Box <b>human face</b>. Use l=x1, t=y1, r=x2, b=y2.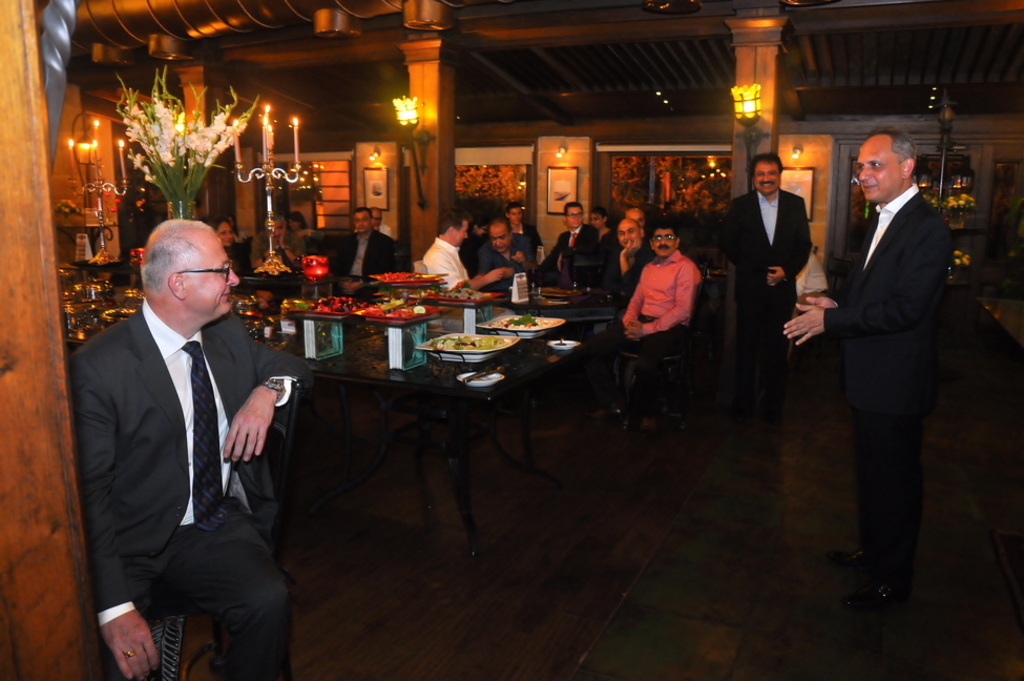
l=496, t=226, r=516, b=257.
